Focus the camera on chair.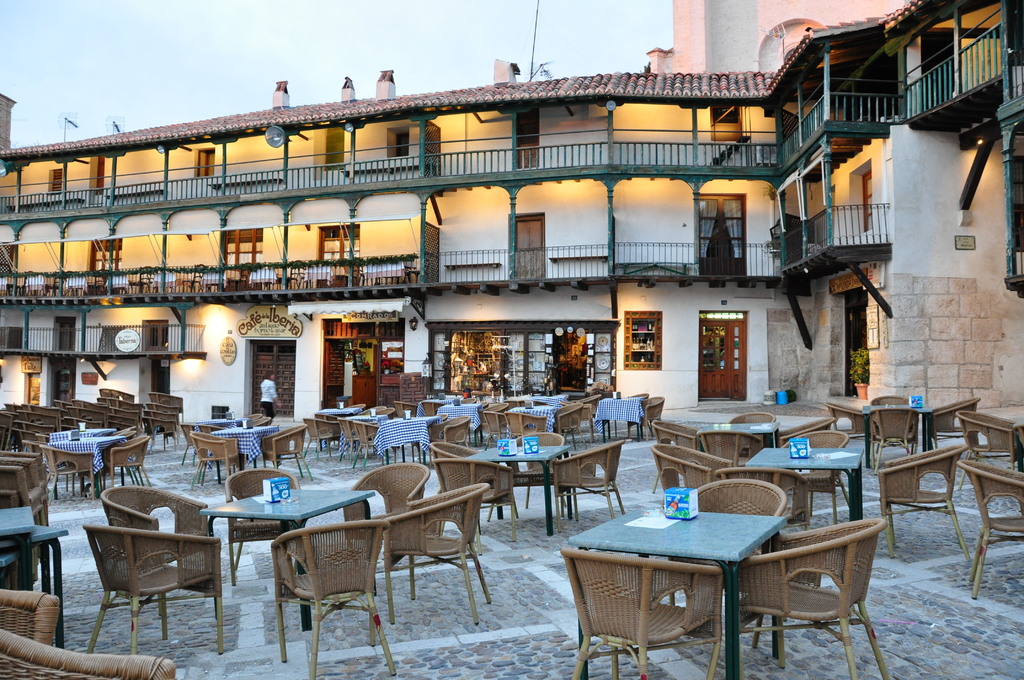
Focus region: 929 396 977 449.
